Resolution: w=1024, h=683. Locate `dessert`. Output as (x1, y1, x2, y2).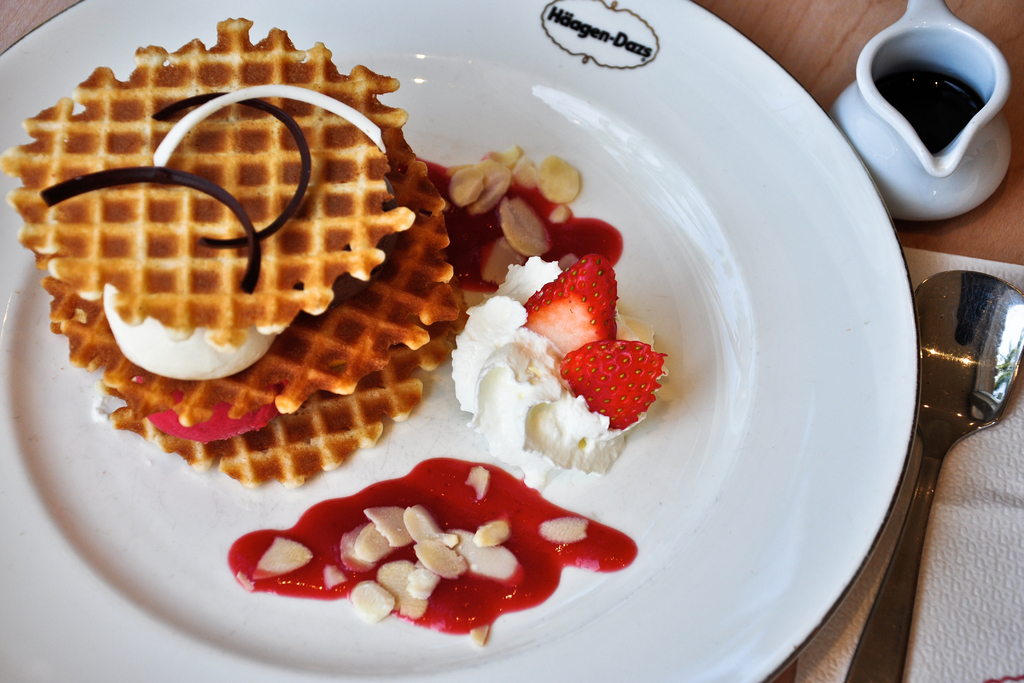
(118, 244, 473, 485).
